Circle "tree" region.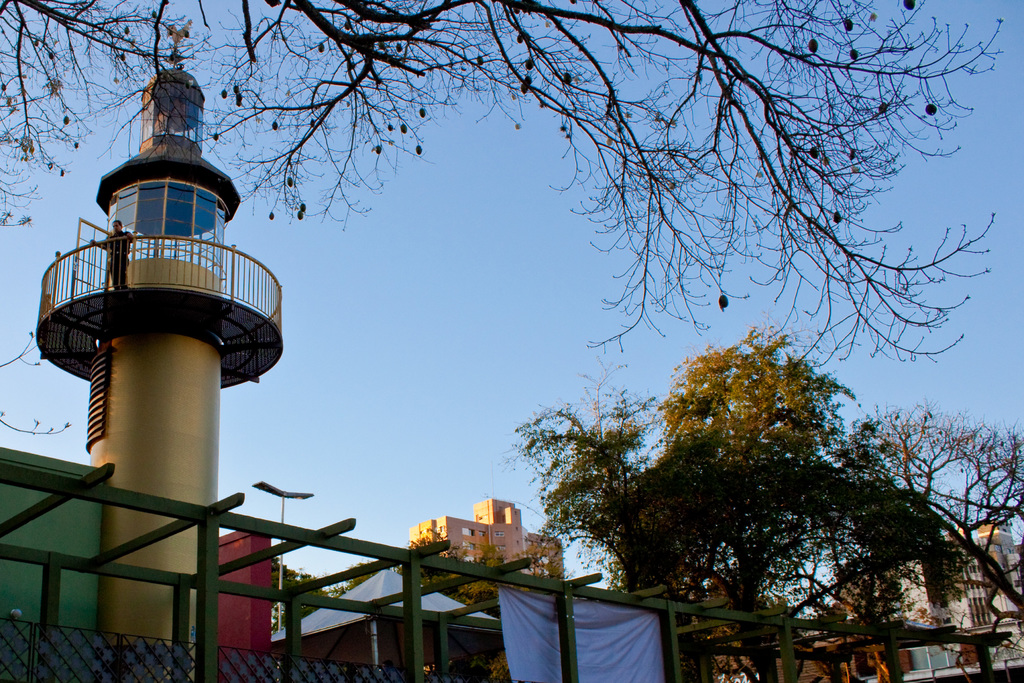
Region: region(834, 421, 1023, 661).
